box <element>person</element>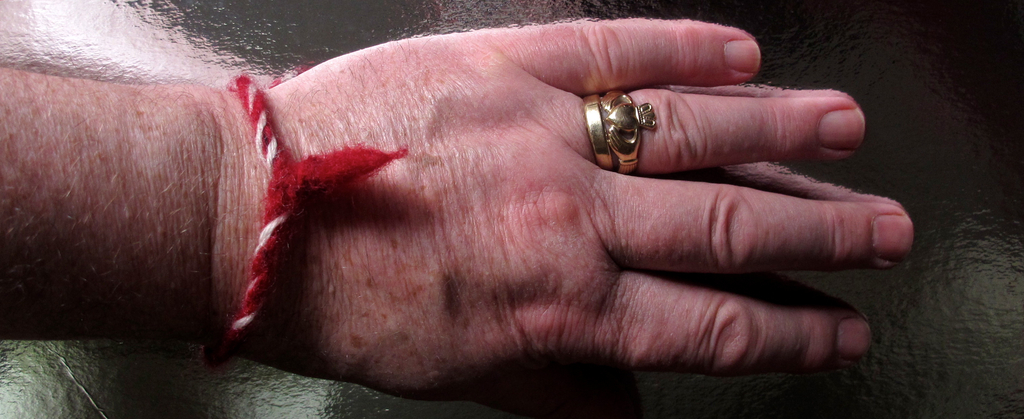
[0,17,898,405]
